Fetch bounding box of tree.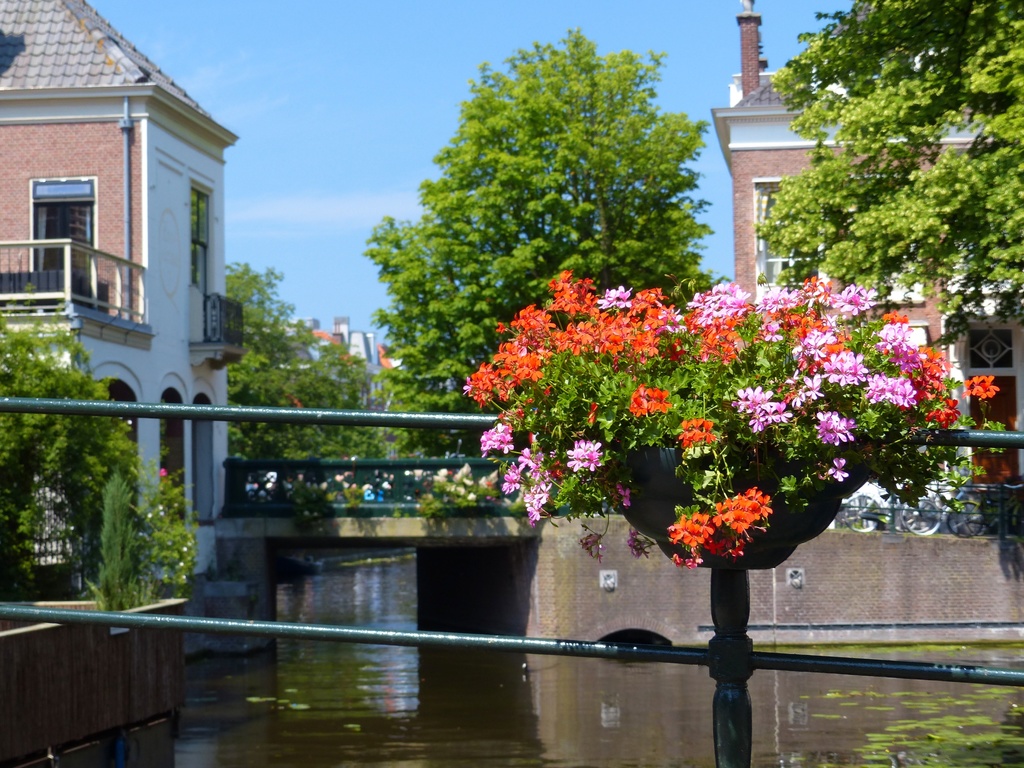
Bbox: 214,246,403,513.
